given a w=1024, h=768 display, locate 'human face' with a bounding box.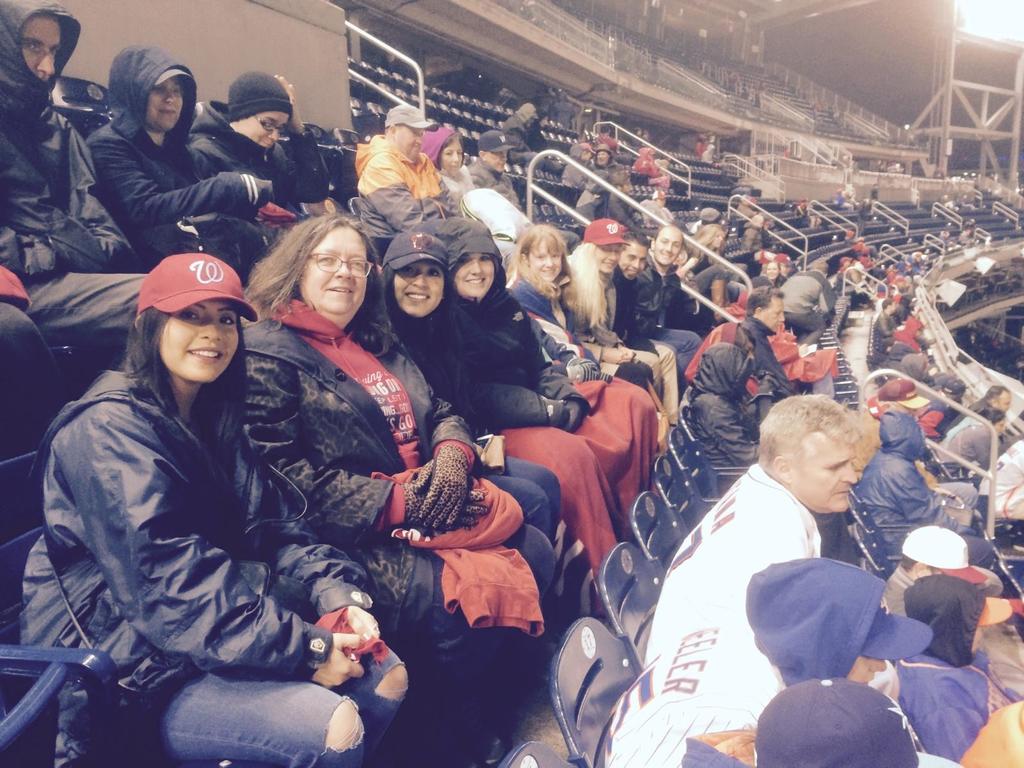
Located: 300:233:370:311.
